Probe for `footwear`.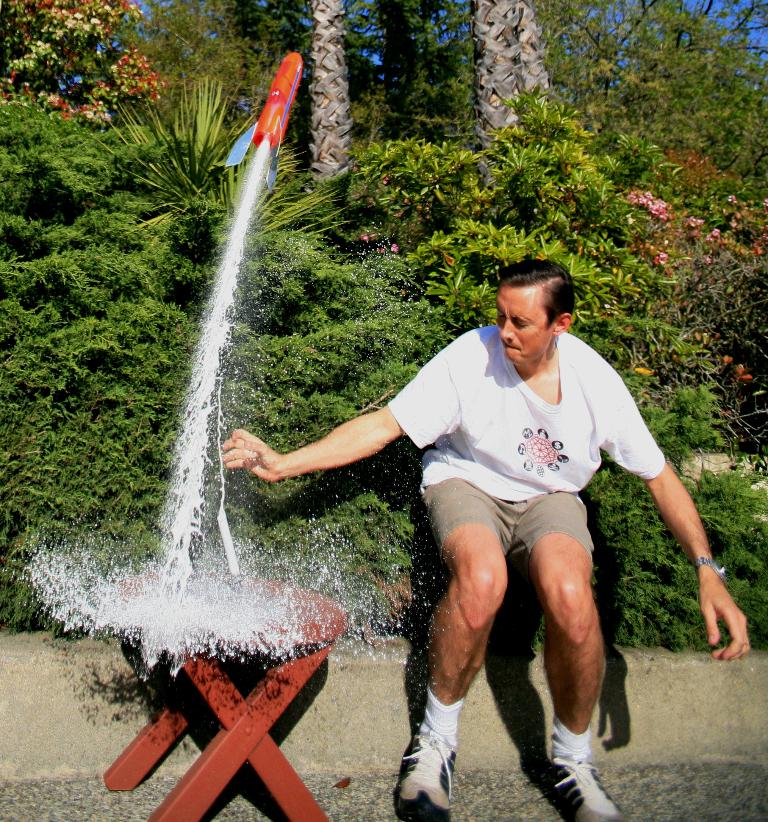
Probe result: box(386, 728, 460, 821).
